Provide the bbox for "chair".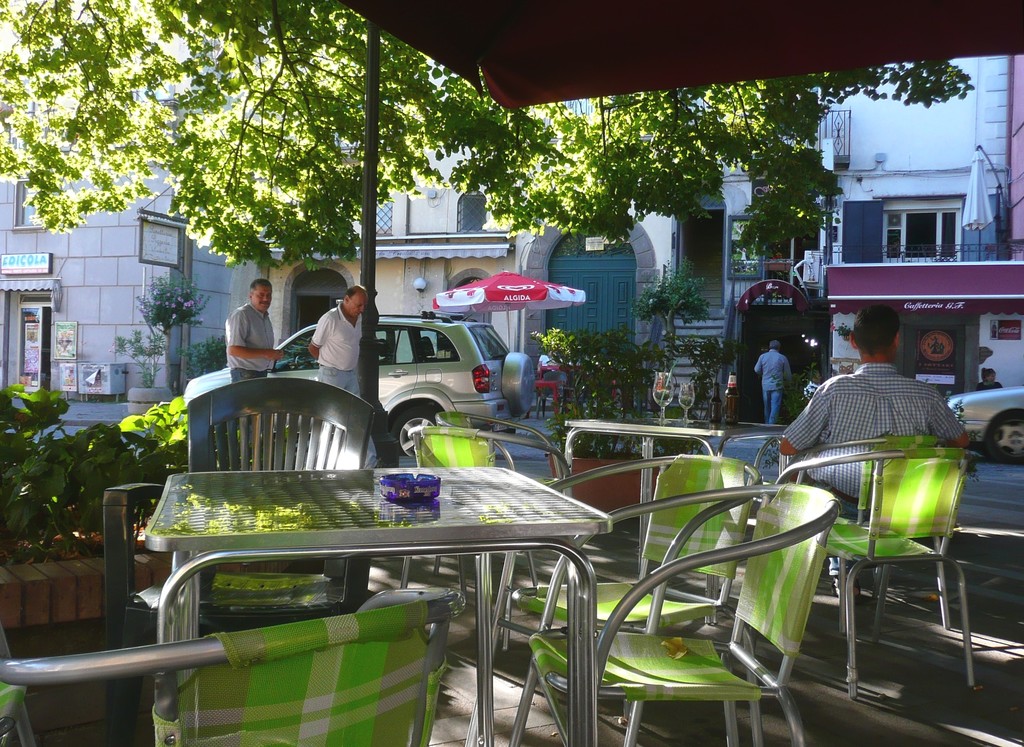
<bbox>410, 423, 573, 502</bbox>.
